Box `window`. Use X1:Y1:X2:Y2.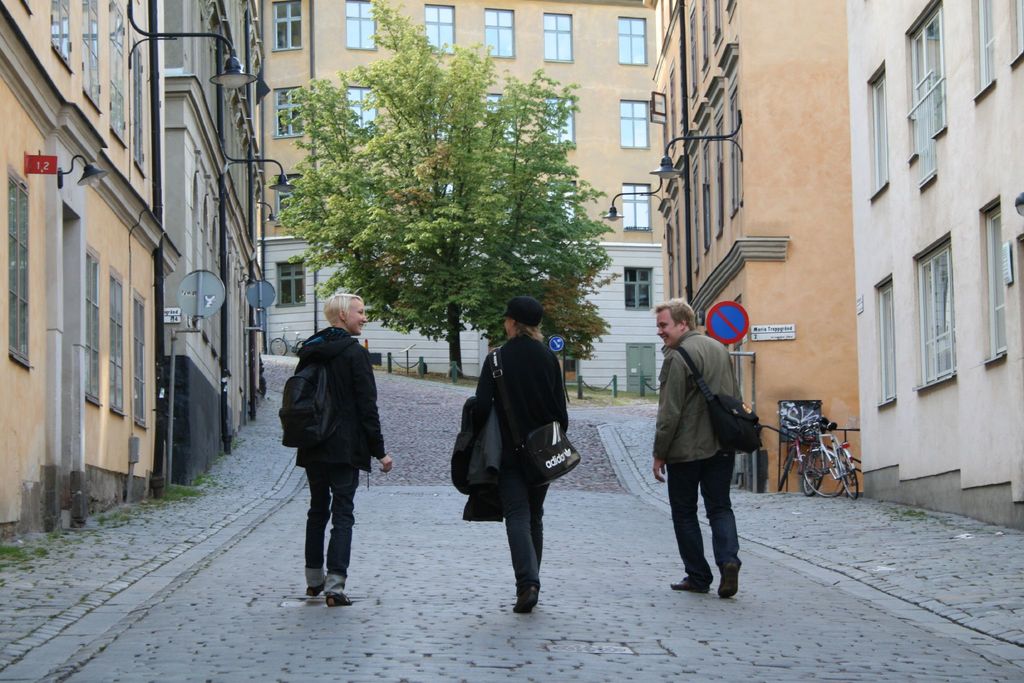
268:179:297:229.
